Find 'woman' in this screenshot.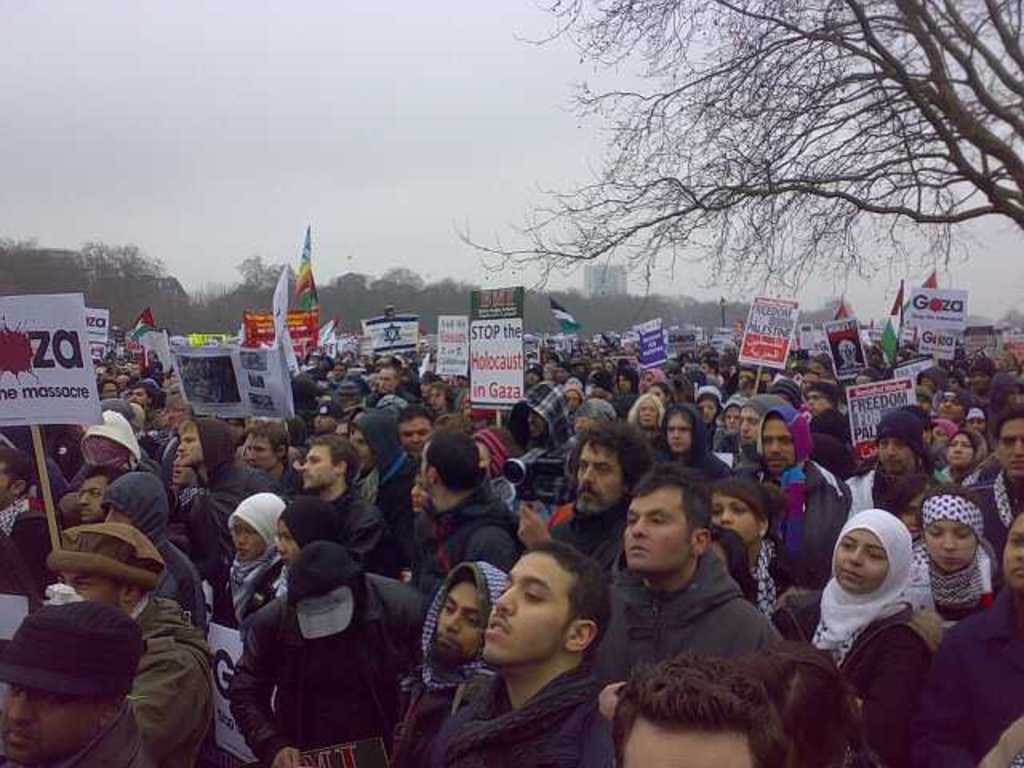
The bounding box for 'woman' is 622/394/666/440.
